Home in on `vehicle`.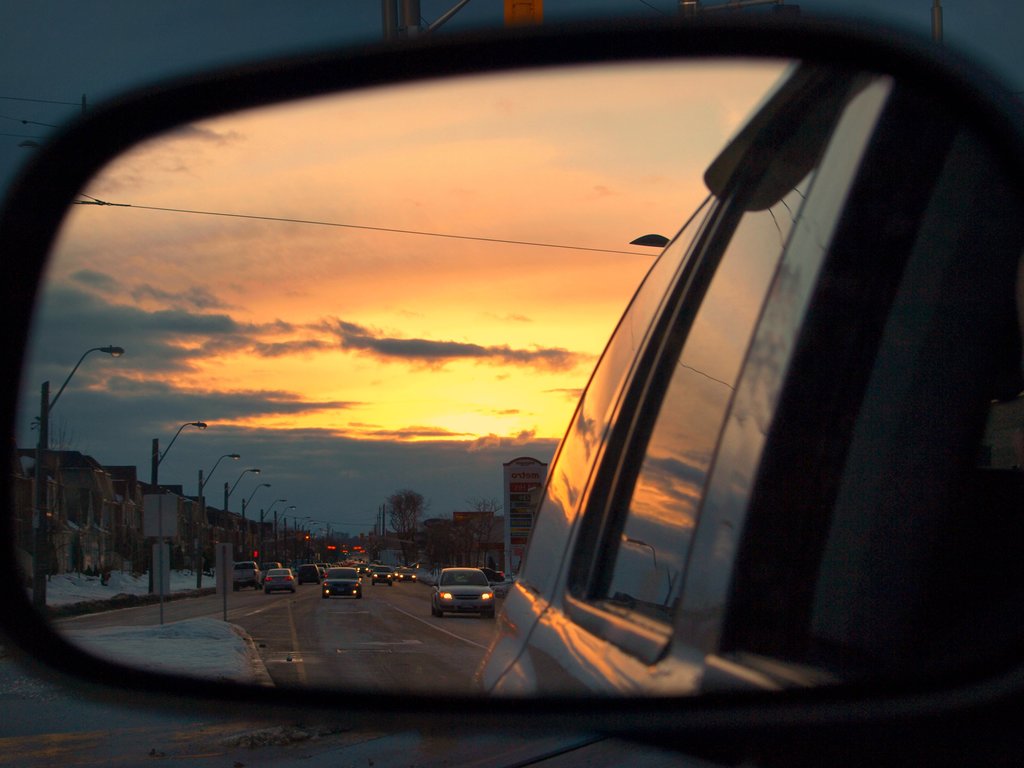
Homed in at 262 566 292 593.
